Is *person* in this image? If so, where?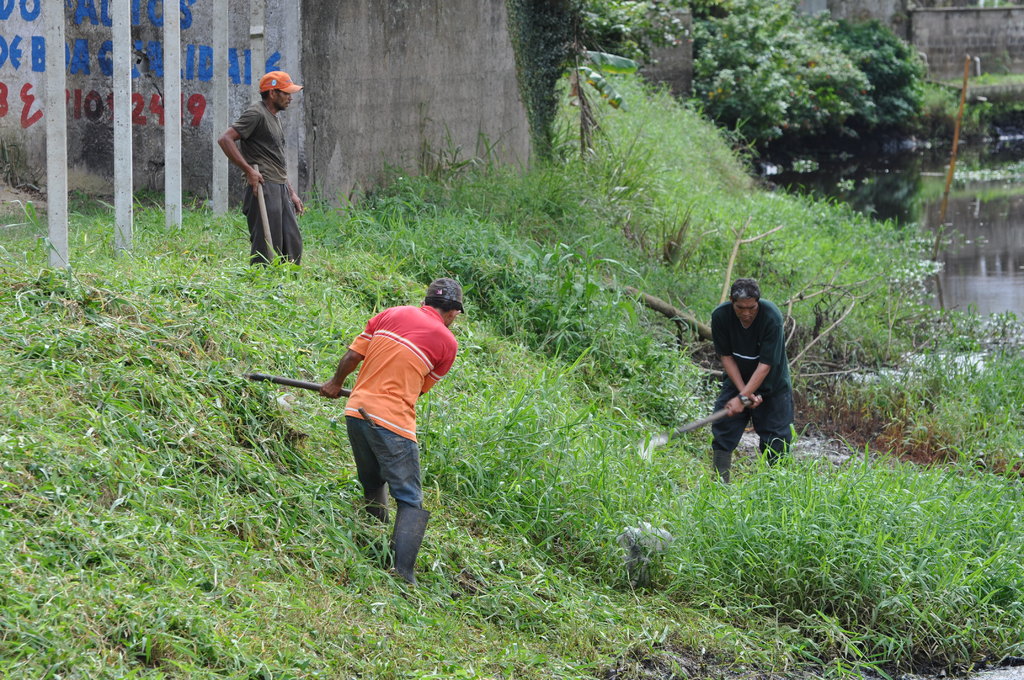
Yes, at [310, 269, 483, 592].
